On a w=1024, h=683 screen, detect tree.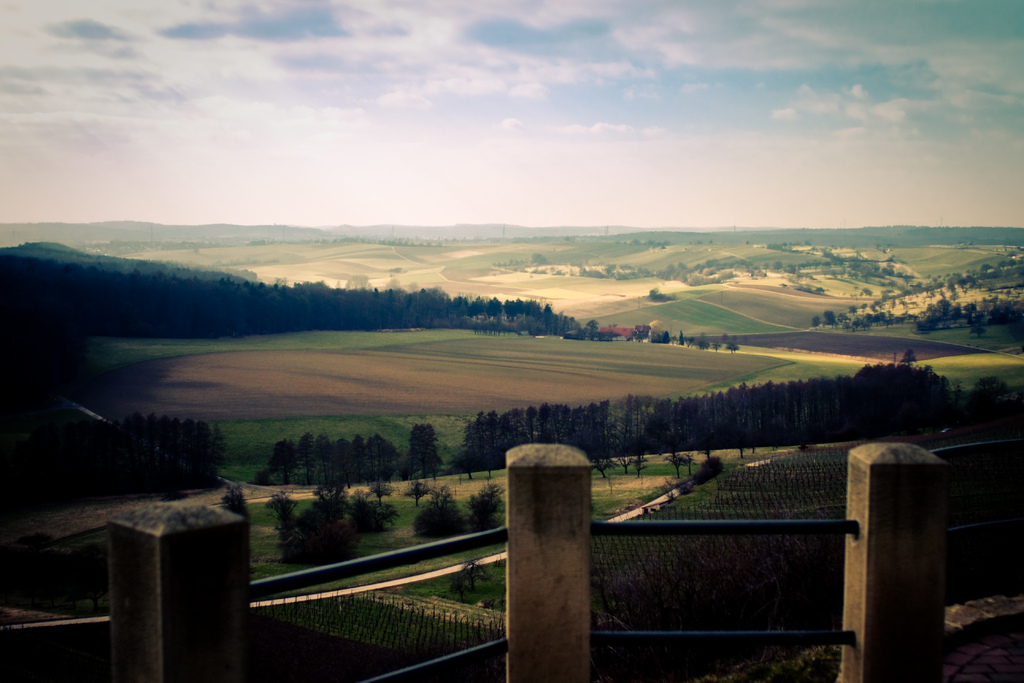
(666, 450, 686, 477).
